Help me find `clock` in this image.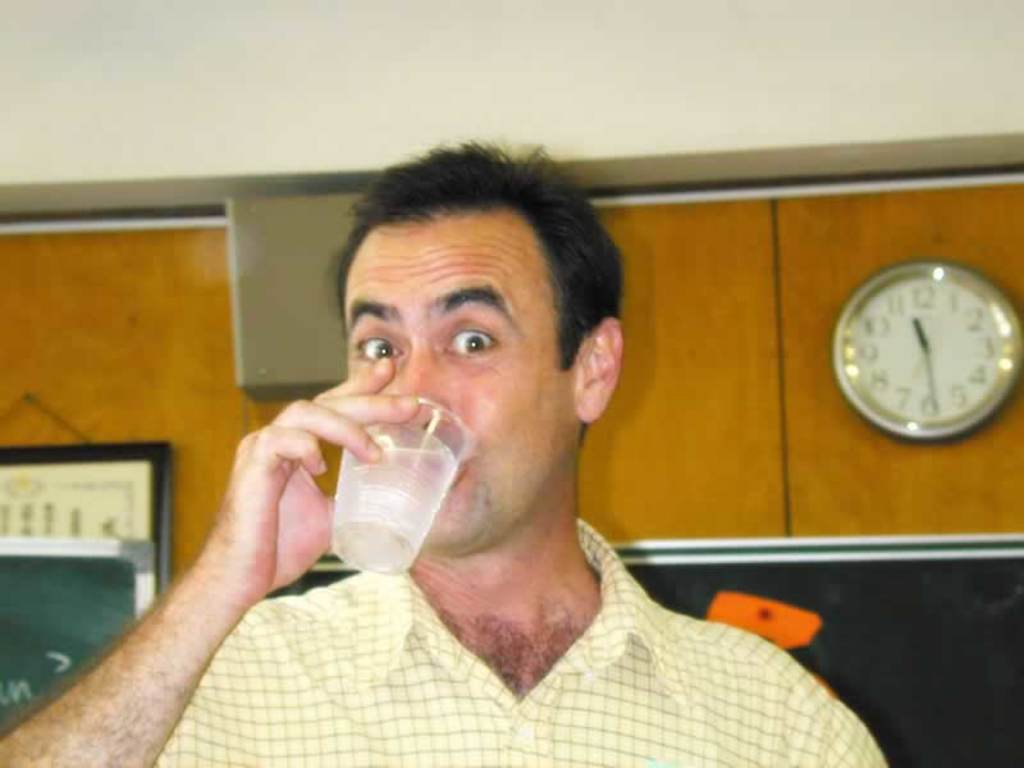
Found it: 828 255 1023 435.
